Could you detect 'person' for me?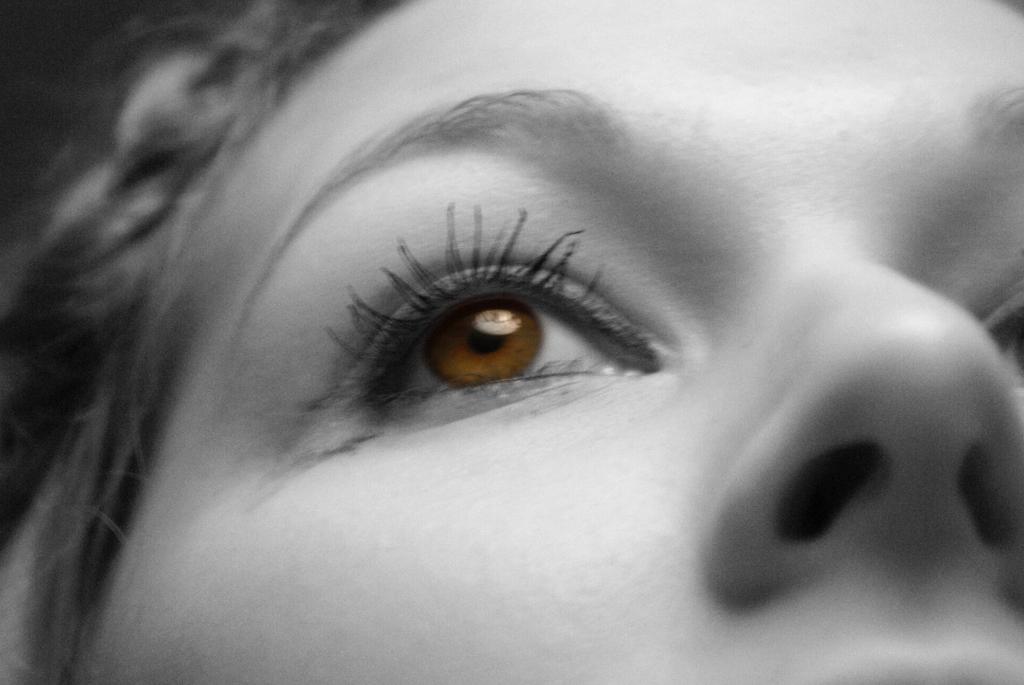
Detection result: pyautogui.locateOnScreen(0, 0, 1023, 684).
